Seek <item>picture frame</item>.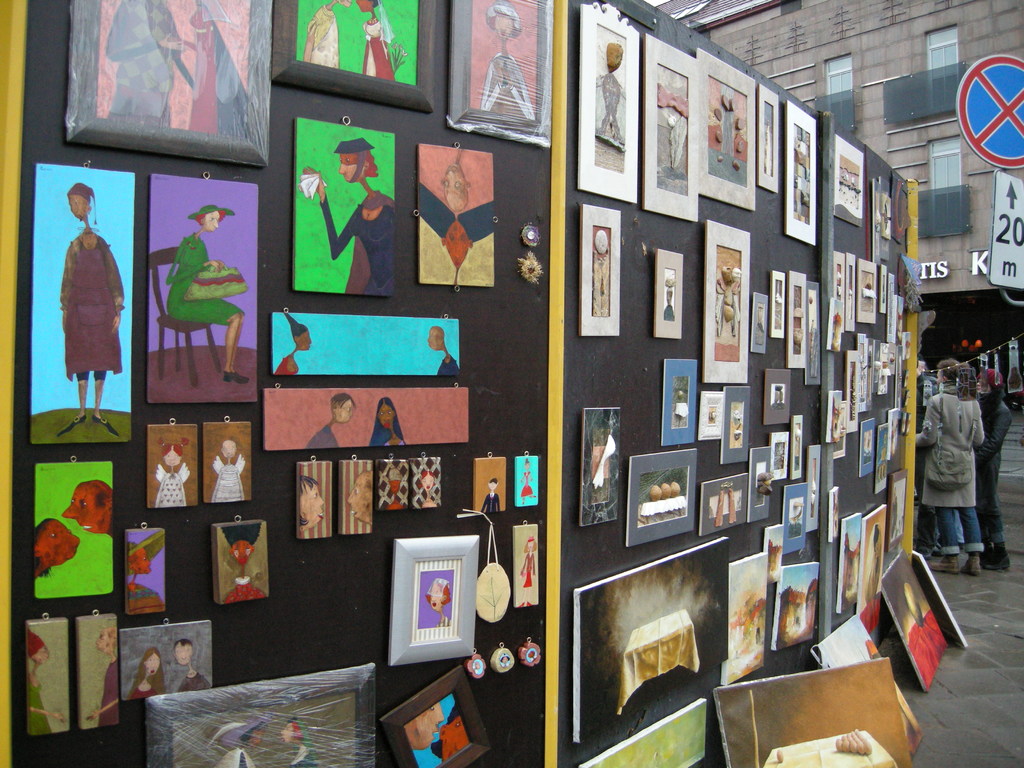
<region>271, 0, 436, 109</region>.
